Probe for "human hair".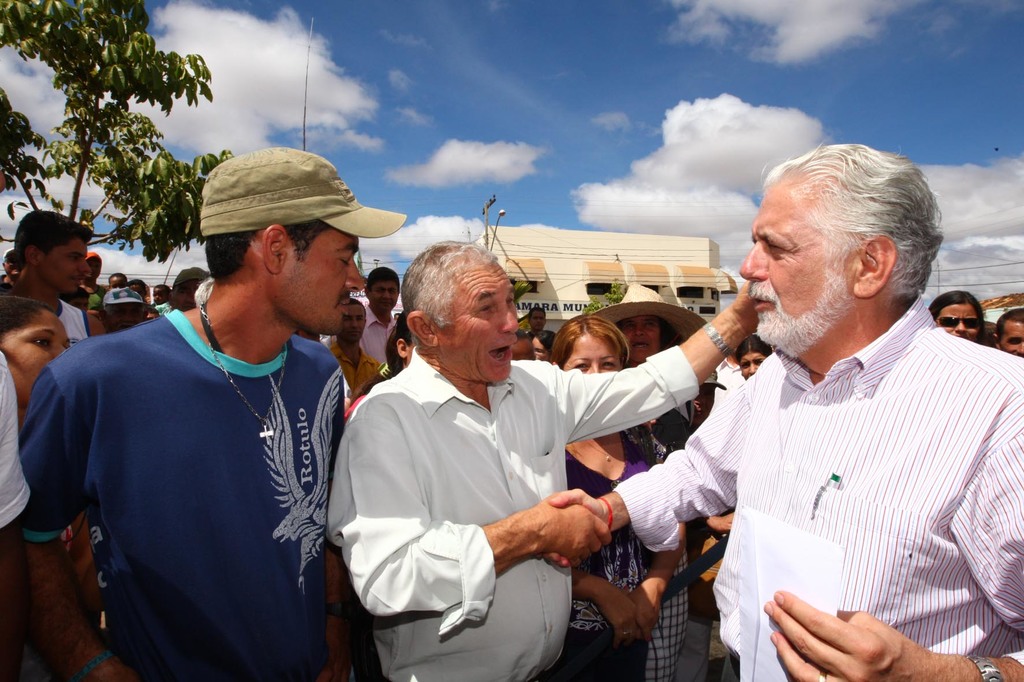
Probe result: region(372, 266, 400, 288).
